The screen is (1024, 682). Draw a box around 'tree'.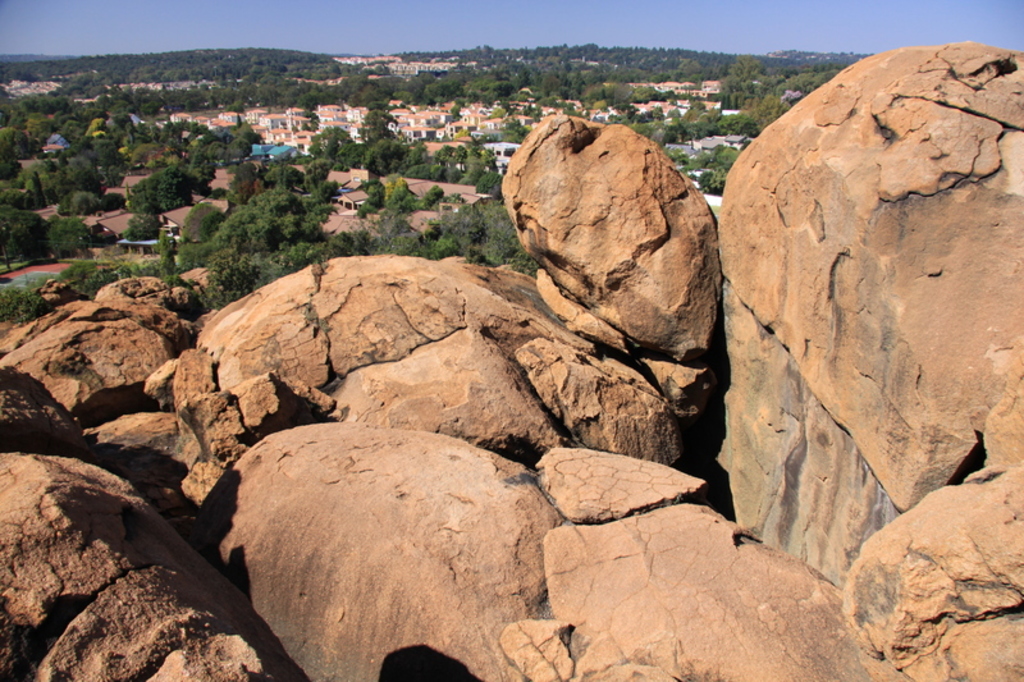
locate(233, 137, 251, 156).
